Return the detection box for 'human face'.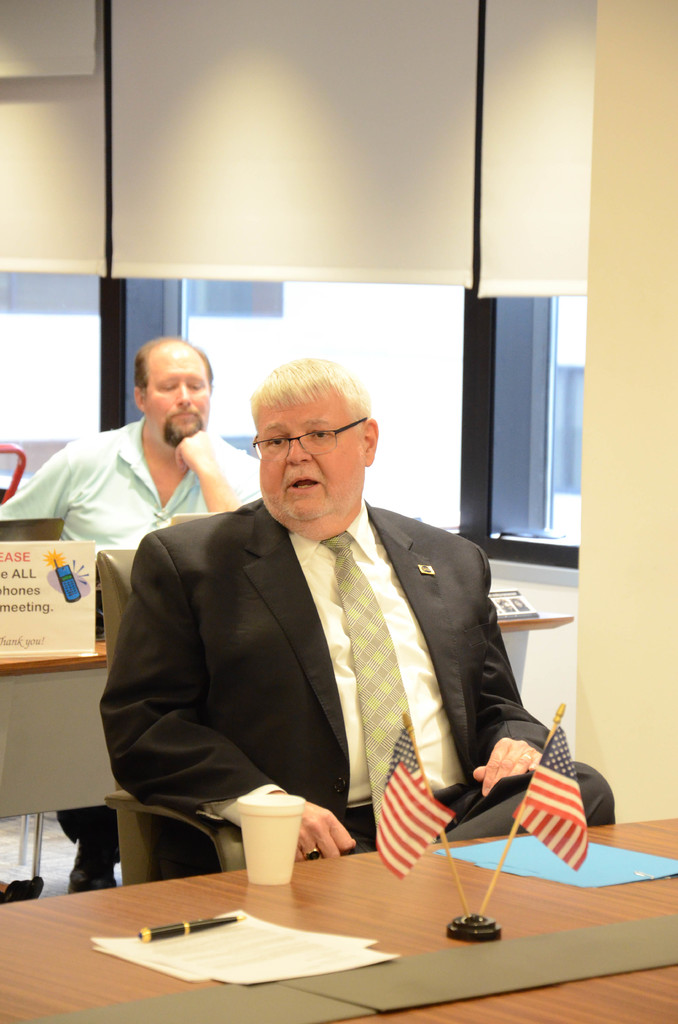
bbox=[149, 369, 213, 440].
